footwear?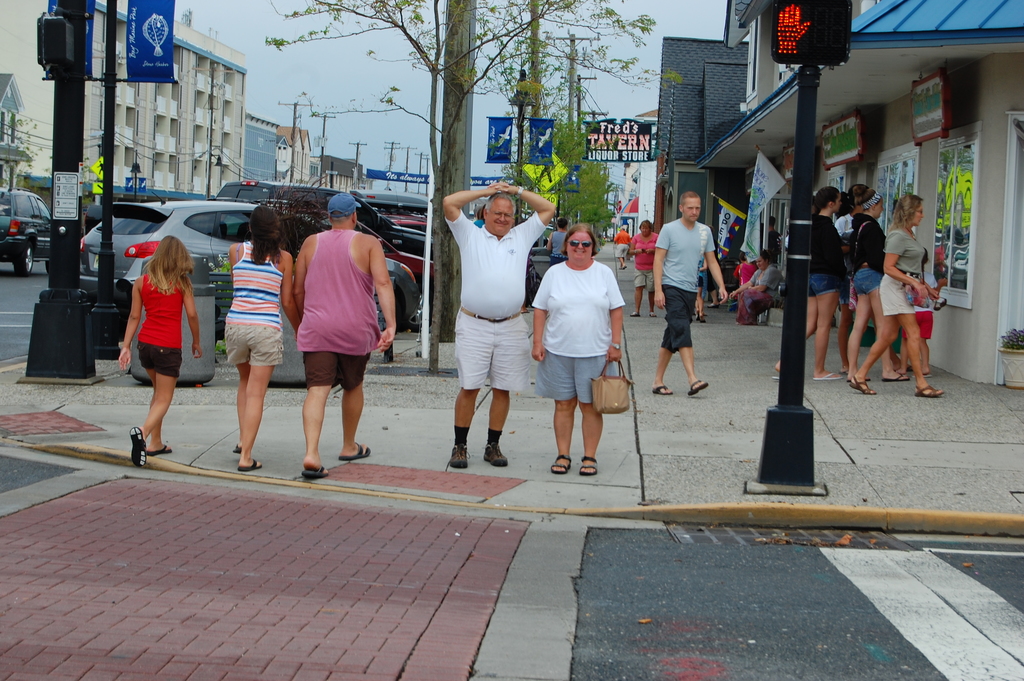
130,425,146,470
